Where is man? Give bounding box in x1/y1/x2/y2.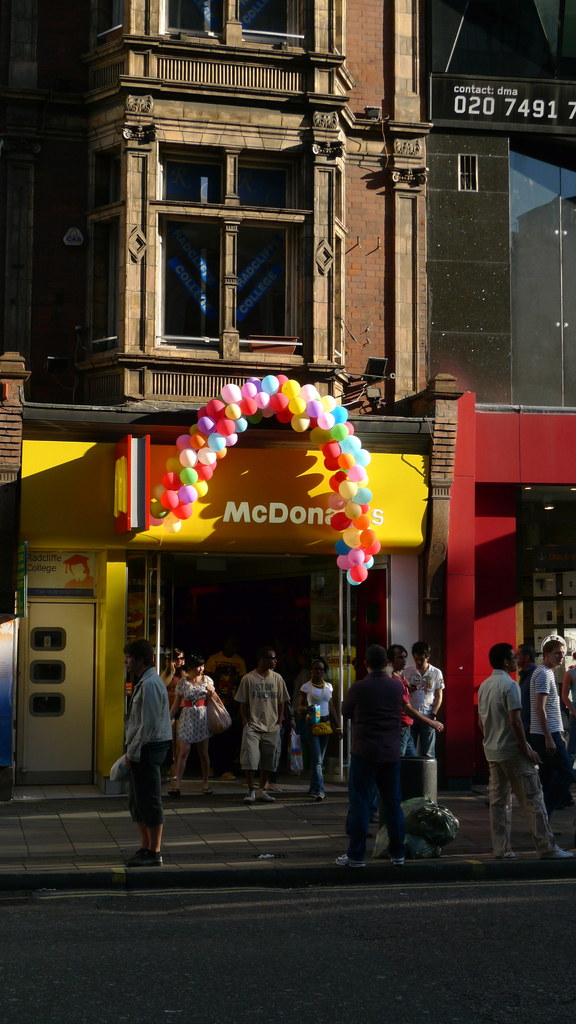
109/639/174/865.
